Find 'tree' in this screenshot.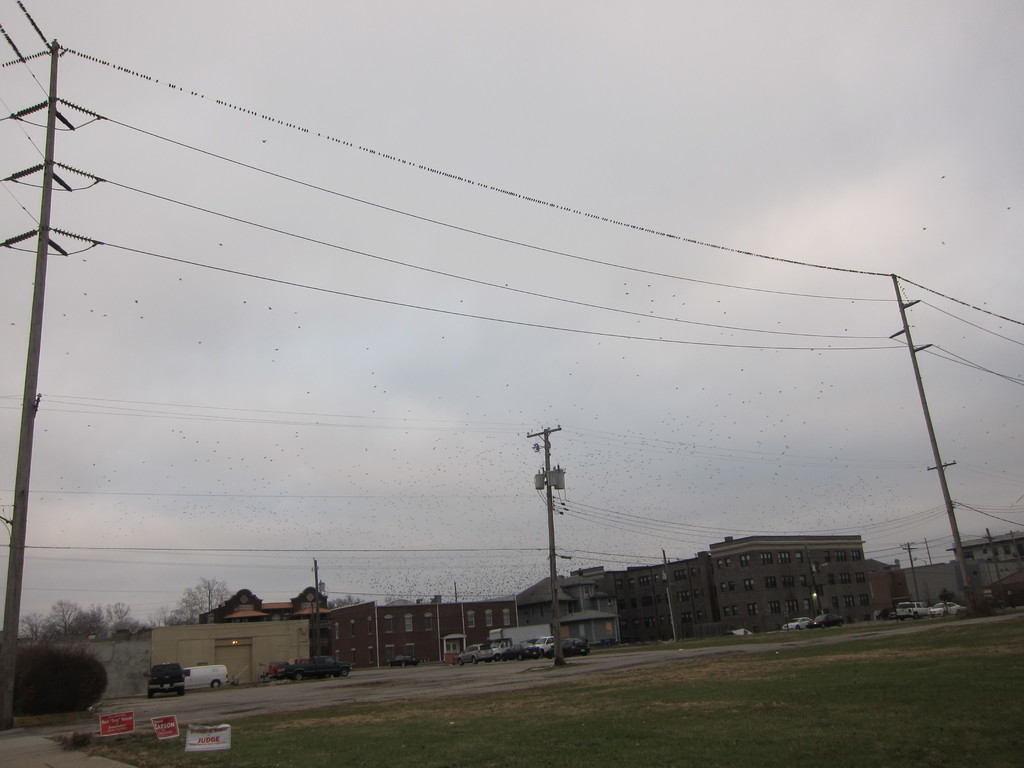
The bounding box for 'tree' is l=170, t=577, r=234, b=625.
